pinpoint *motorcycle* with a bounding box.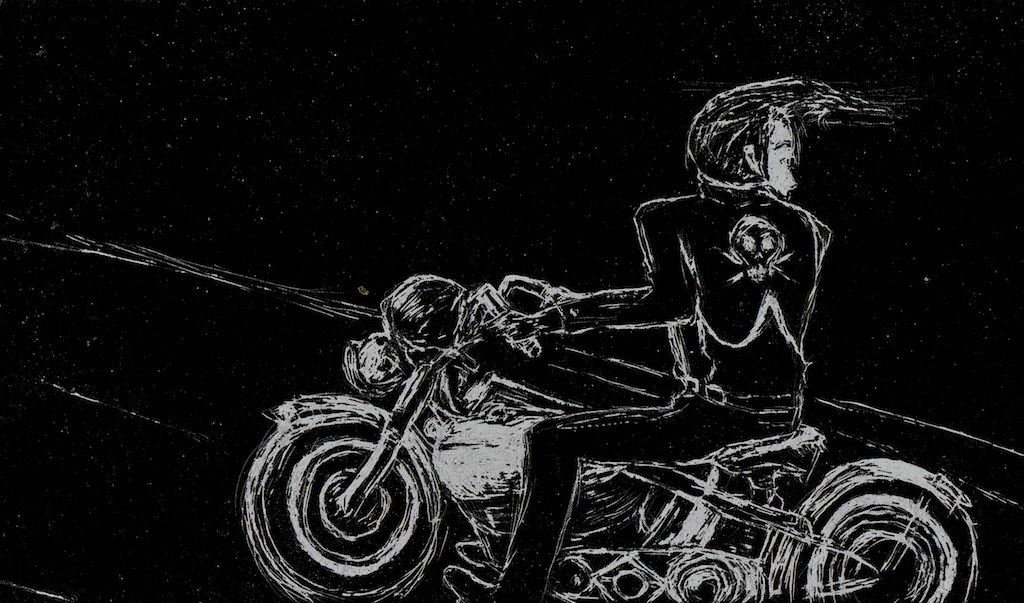
[236, 271, 978, 601].
